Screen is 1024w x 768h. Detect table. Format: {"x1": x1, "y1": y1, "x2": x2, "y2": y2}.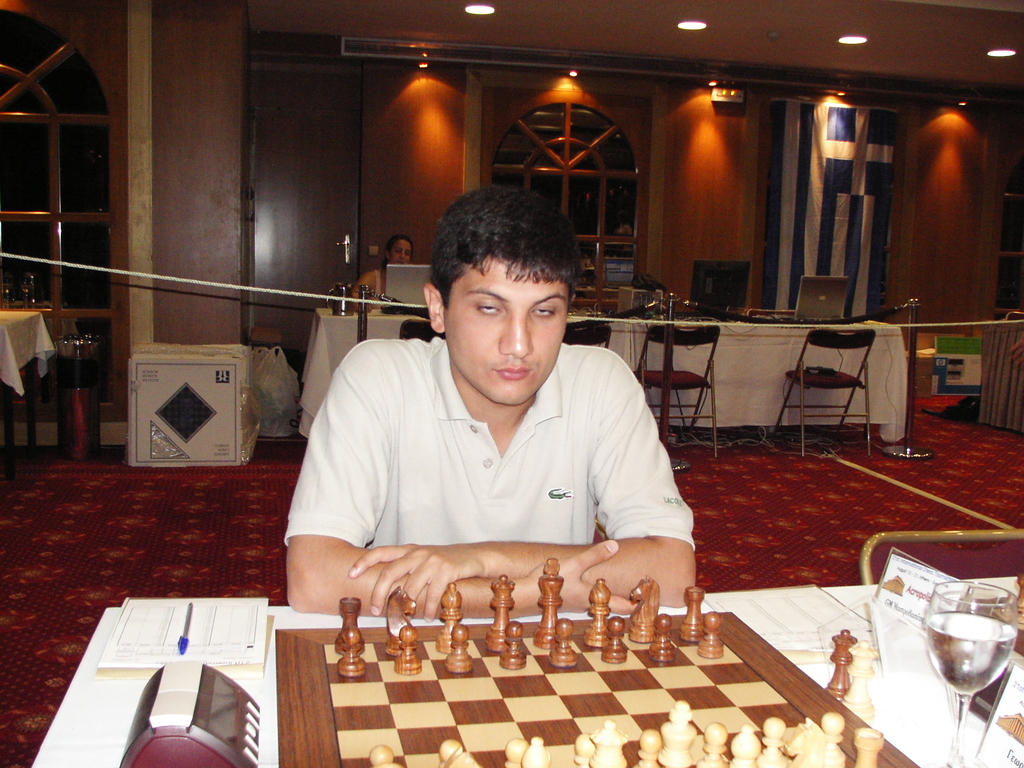
{"x1": 29, "y1": 575, "x2": 1023, "y2": 767}.
